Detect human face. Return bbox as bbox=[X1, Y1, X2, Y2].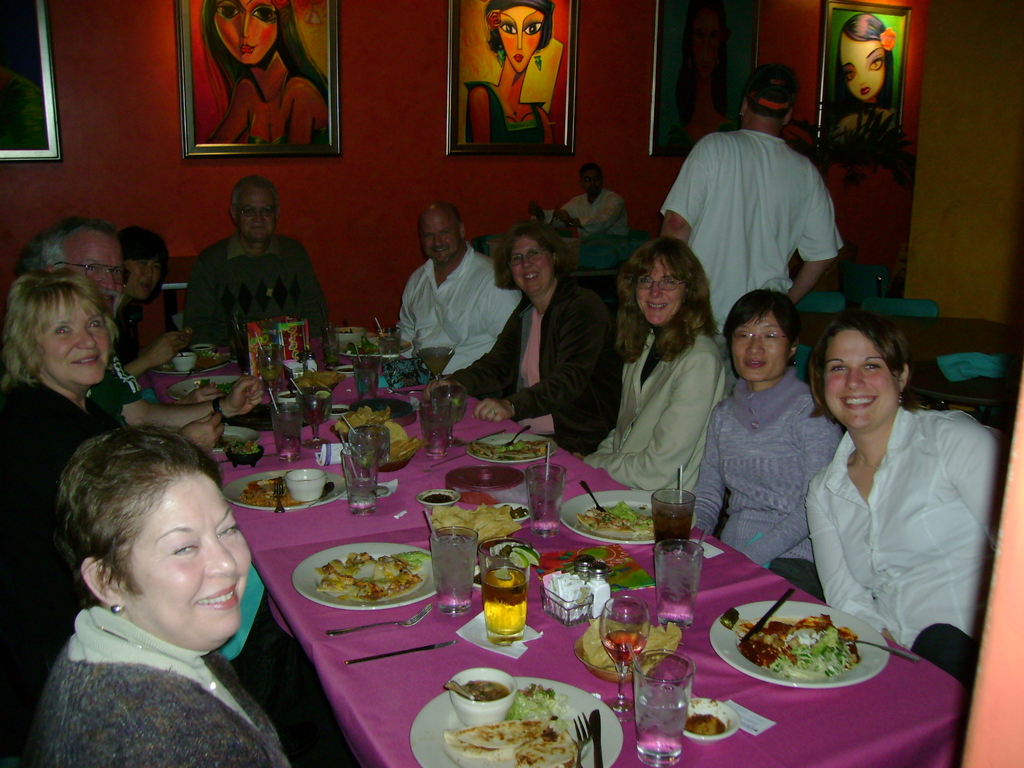
bbox=[821, 332, 900, 430].
